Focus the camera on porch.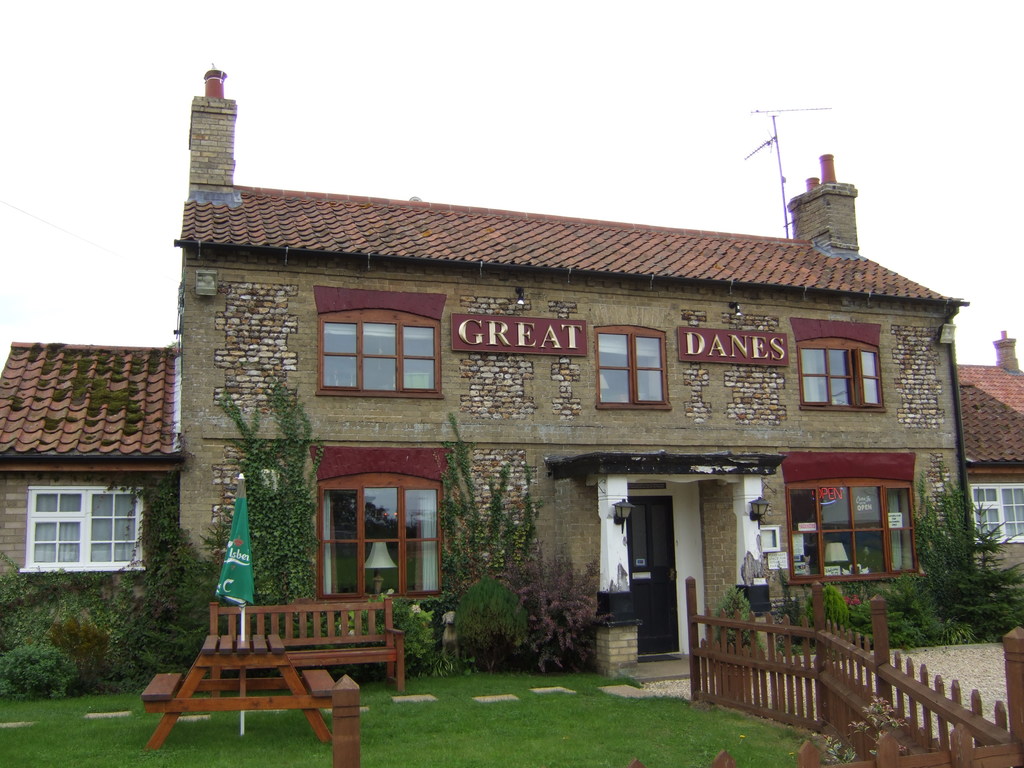
Focus region: locate(596, 653, 777, 687).
